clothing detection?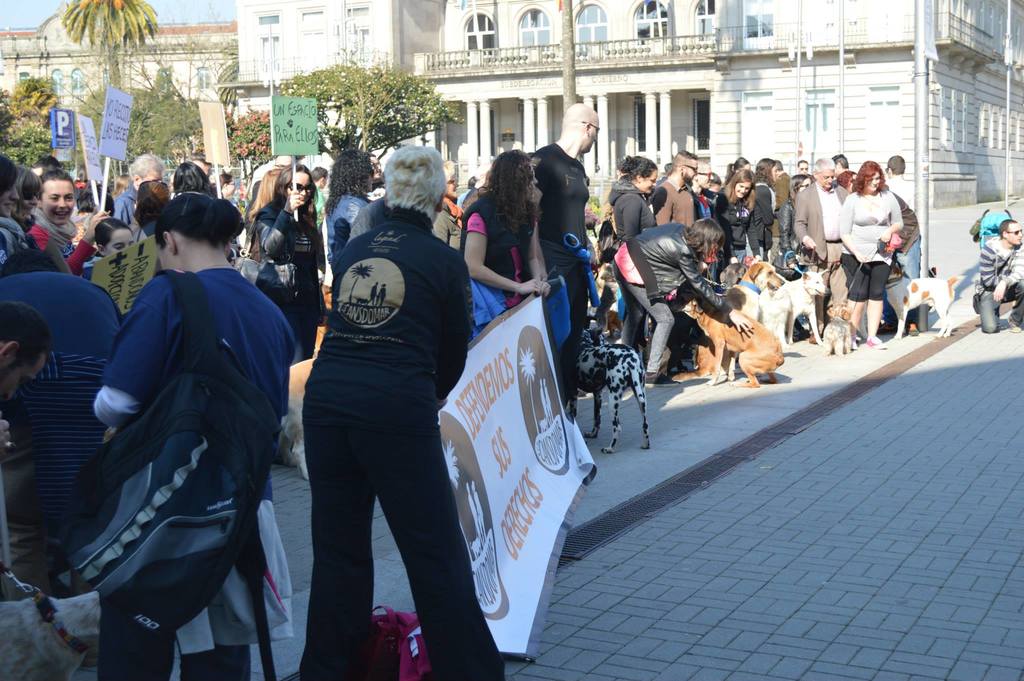
[x1=532, y1=148, x2=591, y2=268]
